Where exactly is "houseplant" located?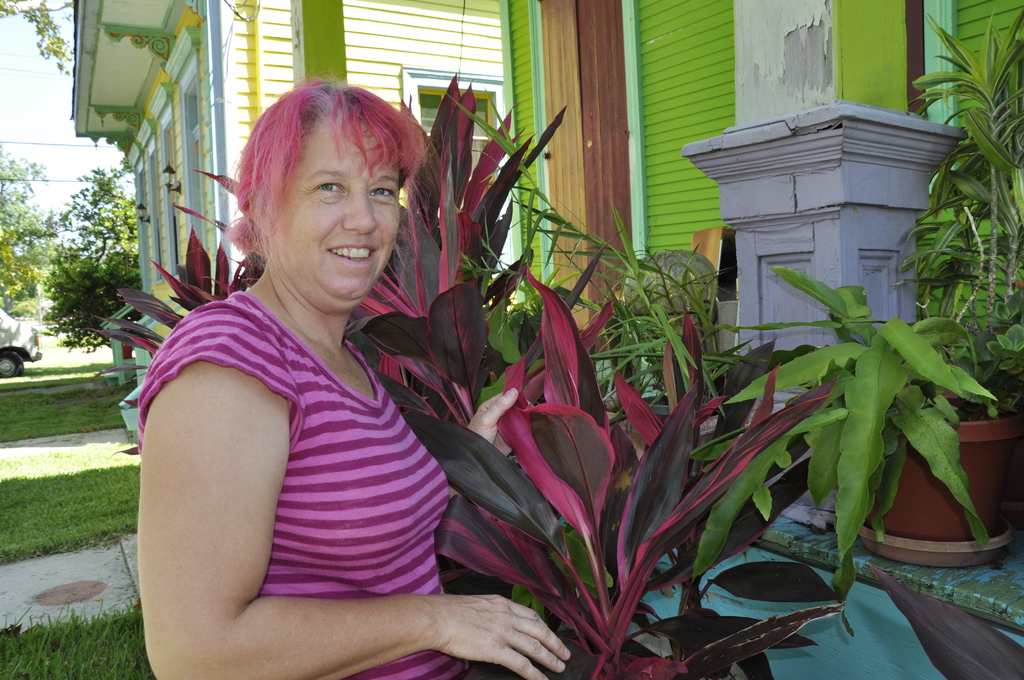
Its bounding box is <region>79, 229, 274, 449</region>.
